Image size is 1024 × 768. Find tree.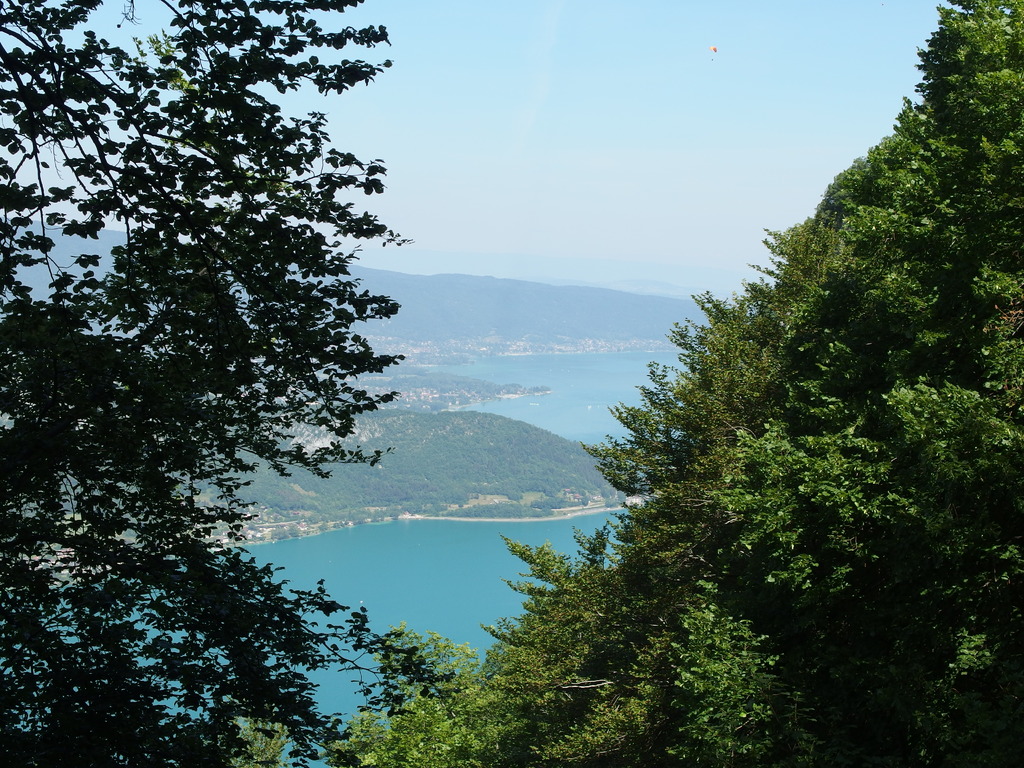
x1=226, y1=621, x2=480, y2=767.
